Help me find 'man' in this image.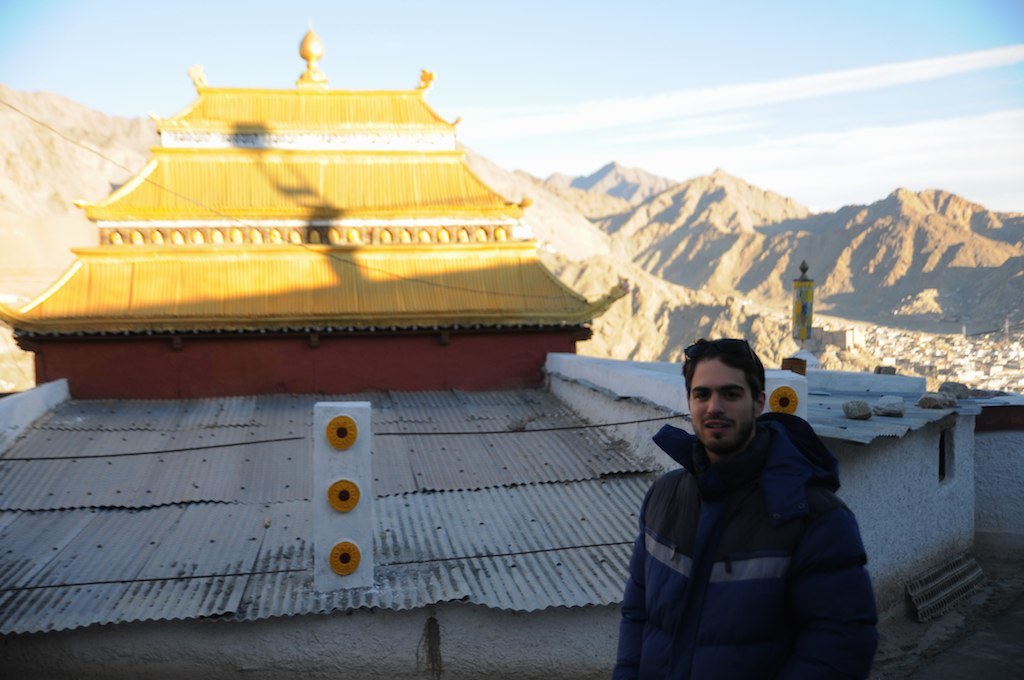
Found it: detection(613, 339, 882, 679).
